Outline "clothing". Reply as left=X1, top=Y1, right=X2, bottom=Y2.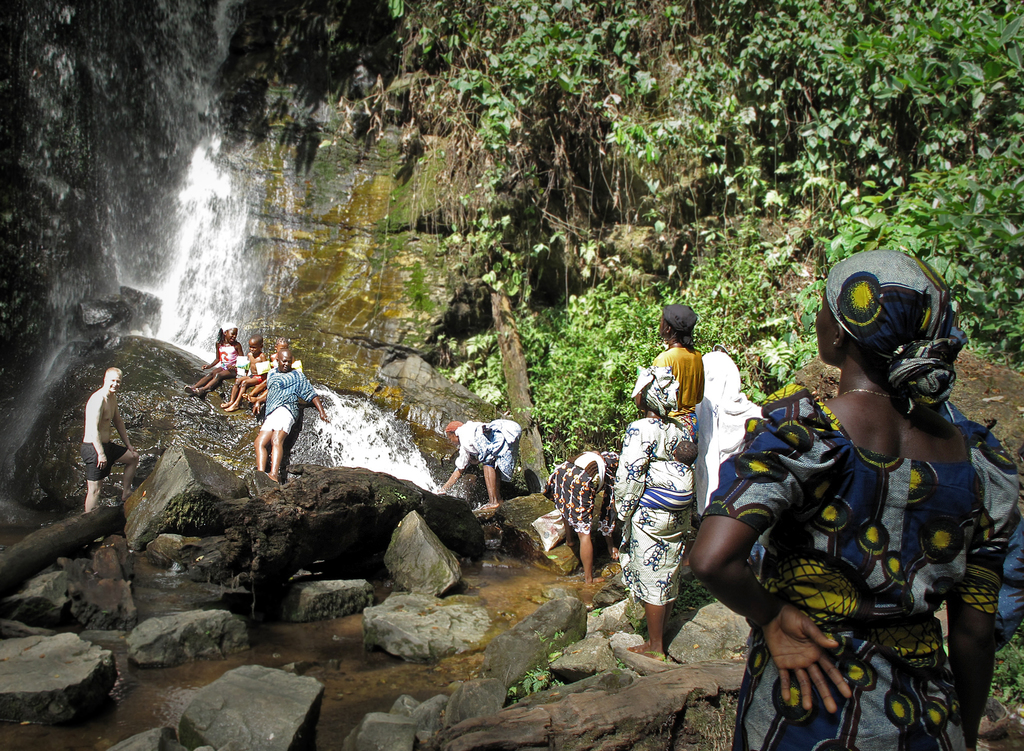
left=608, top=412, right=691, bottom=527.
